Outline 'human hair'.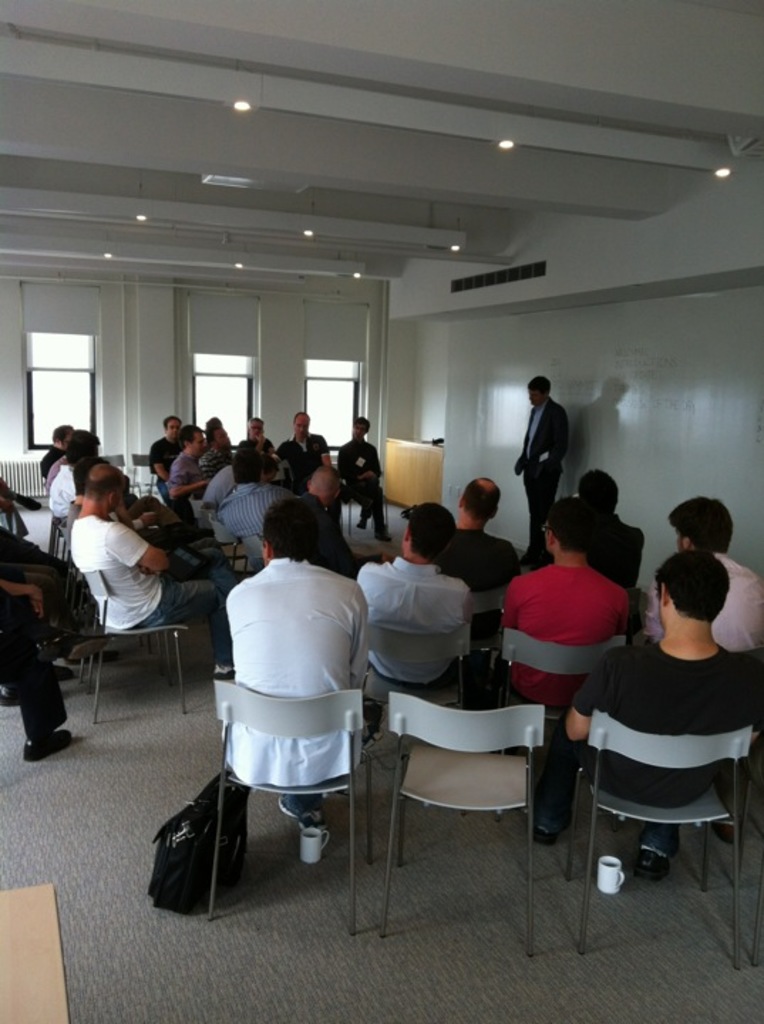
Outline: box=[359, 415, 371, 434].
